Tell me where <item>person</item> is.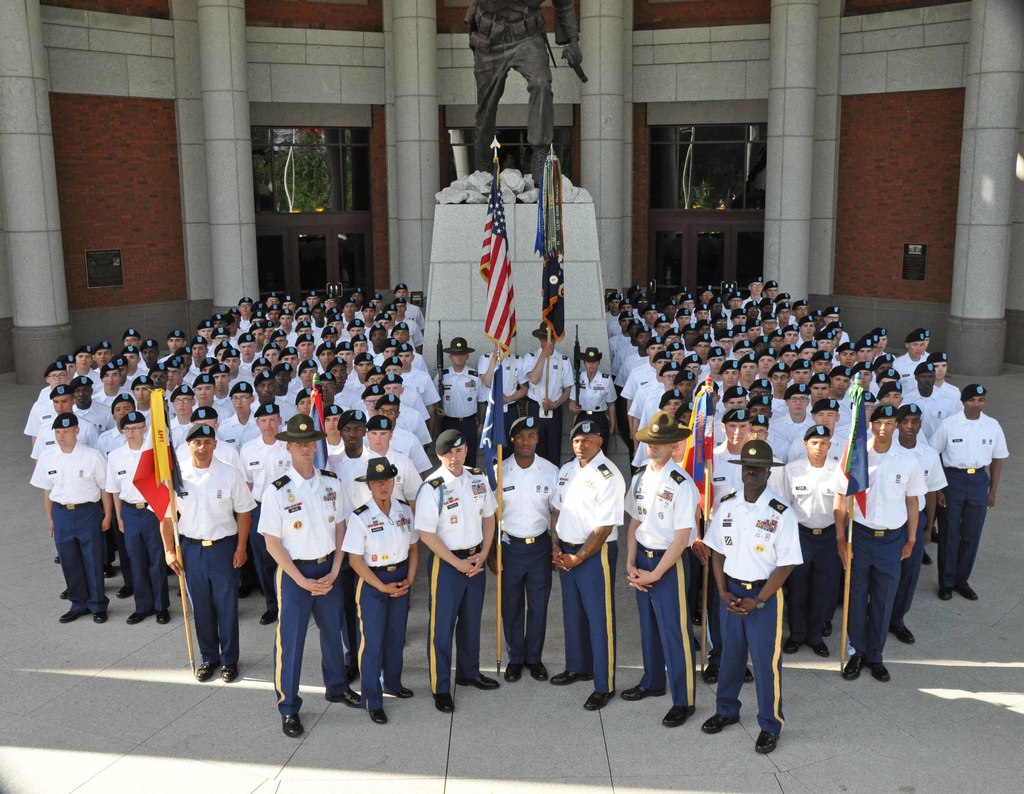
<item>person</item> is at [x1=662, y1=325, x2=680, y2=342].
